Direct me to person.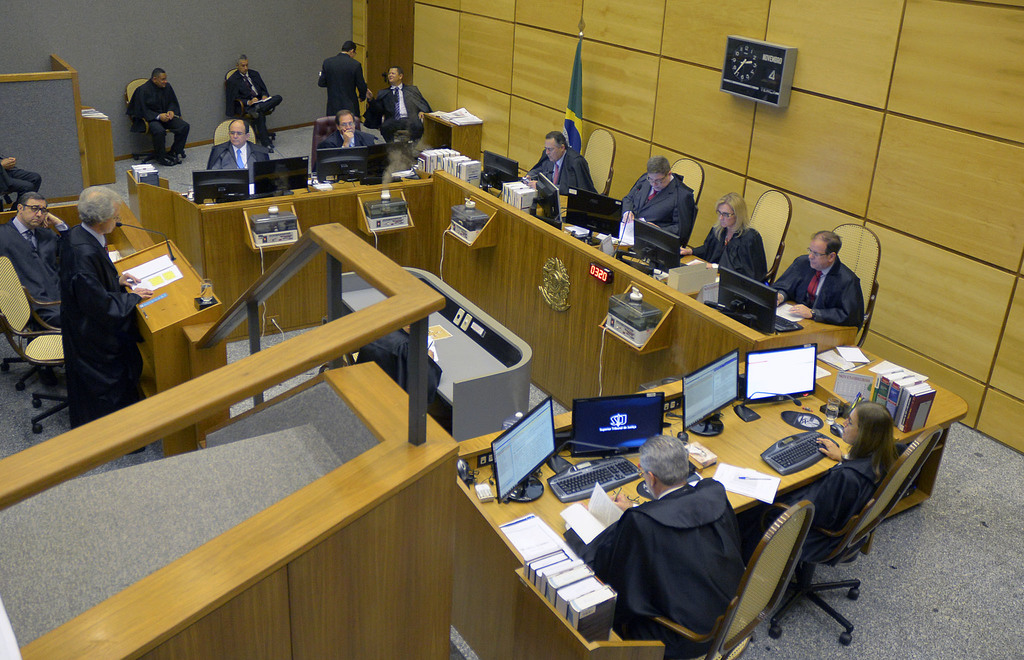
Direction: bbox(0, 187, 72, 335).
